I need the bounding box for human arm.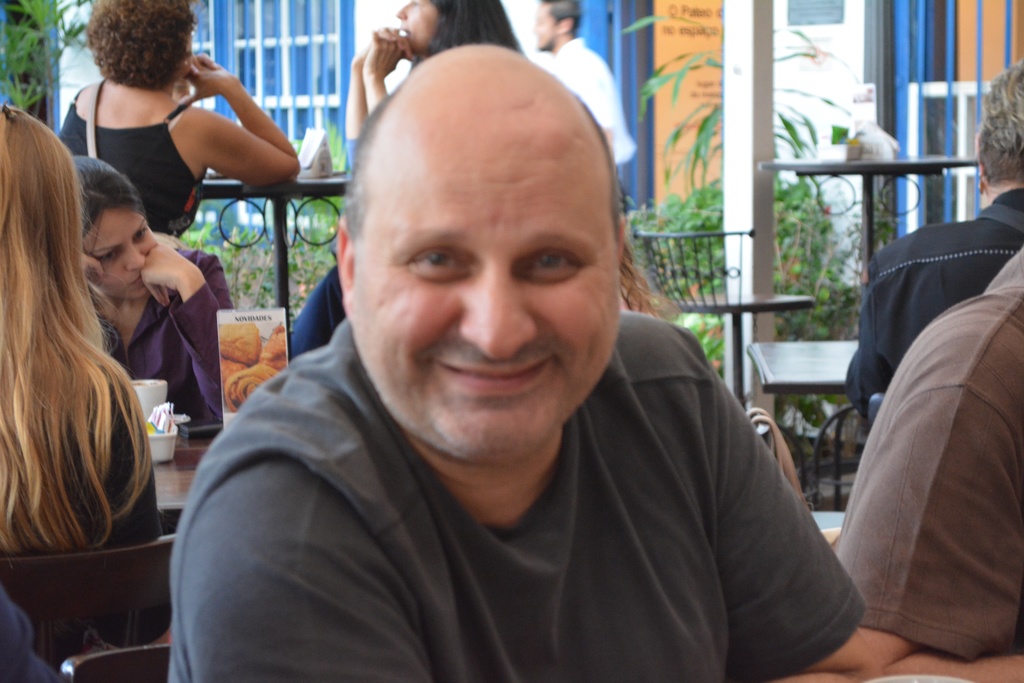
Here it is: {"x1": 147, "y1": 251, "x2": 243, "y2": 416}.
